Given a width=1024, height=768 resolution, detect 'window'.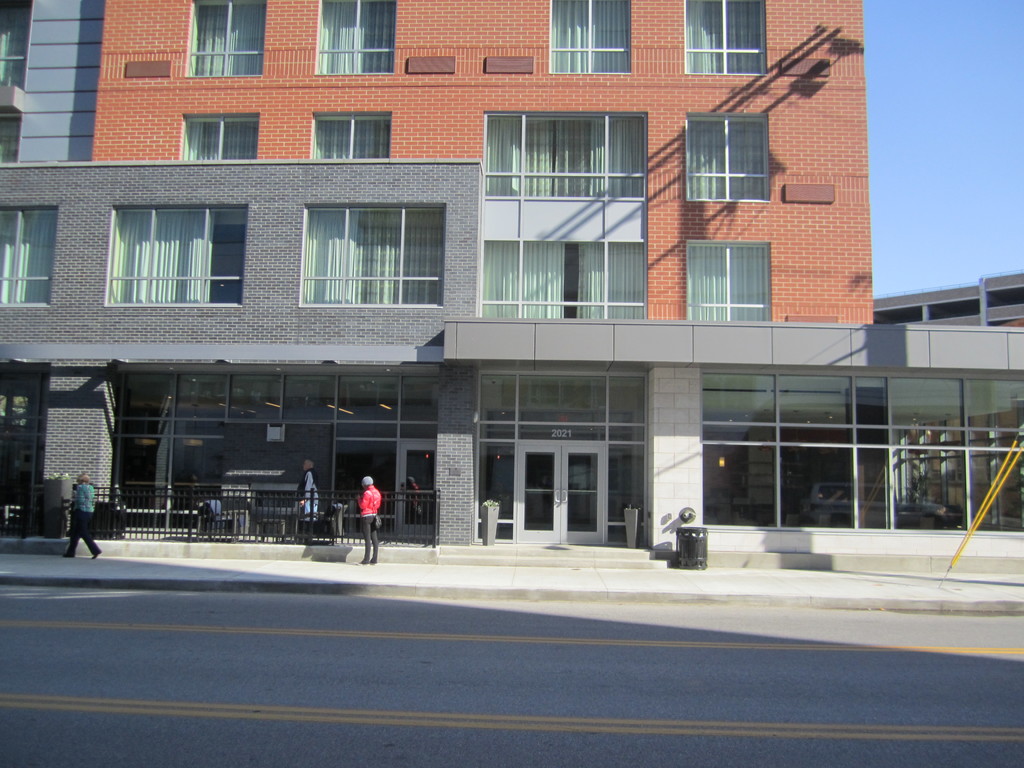
bbox(0, 0, 29, 91).
